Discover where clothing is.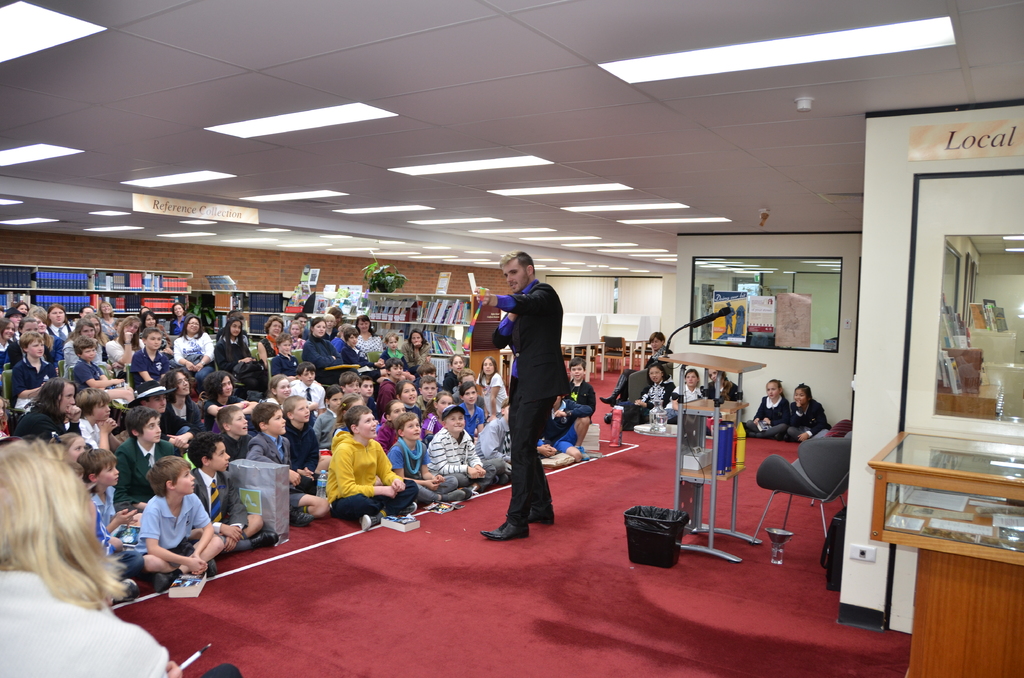
Discovered at locate(172, 336, 214, 374).
